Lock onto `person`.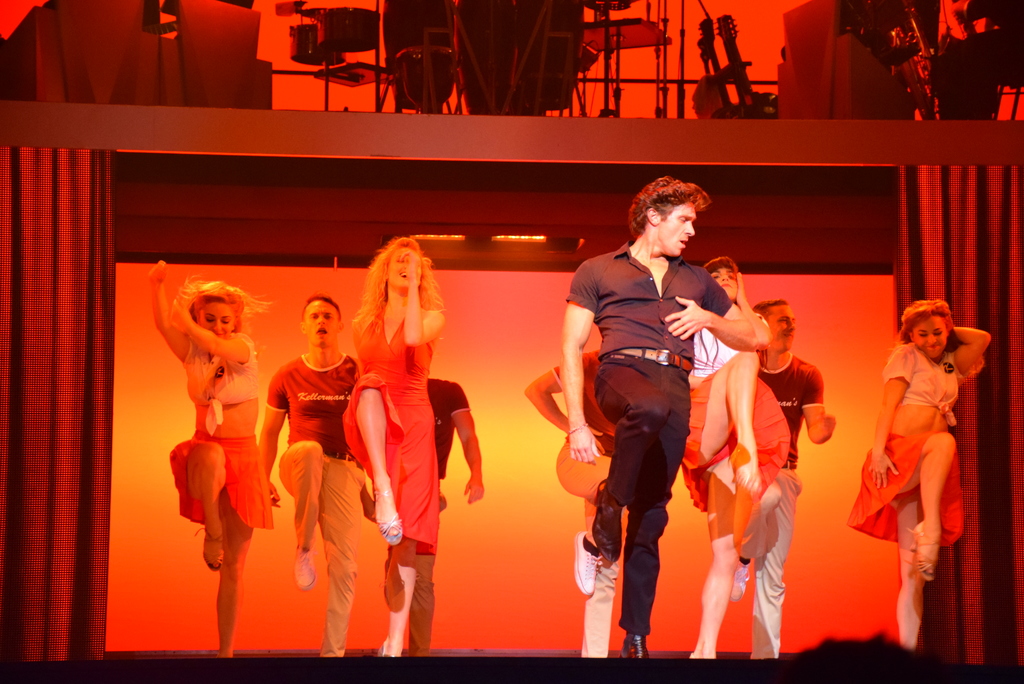
Locked: bbox=(848, 299, 993, 649).
